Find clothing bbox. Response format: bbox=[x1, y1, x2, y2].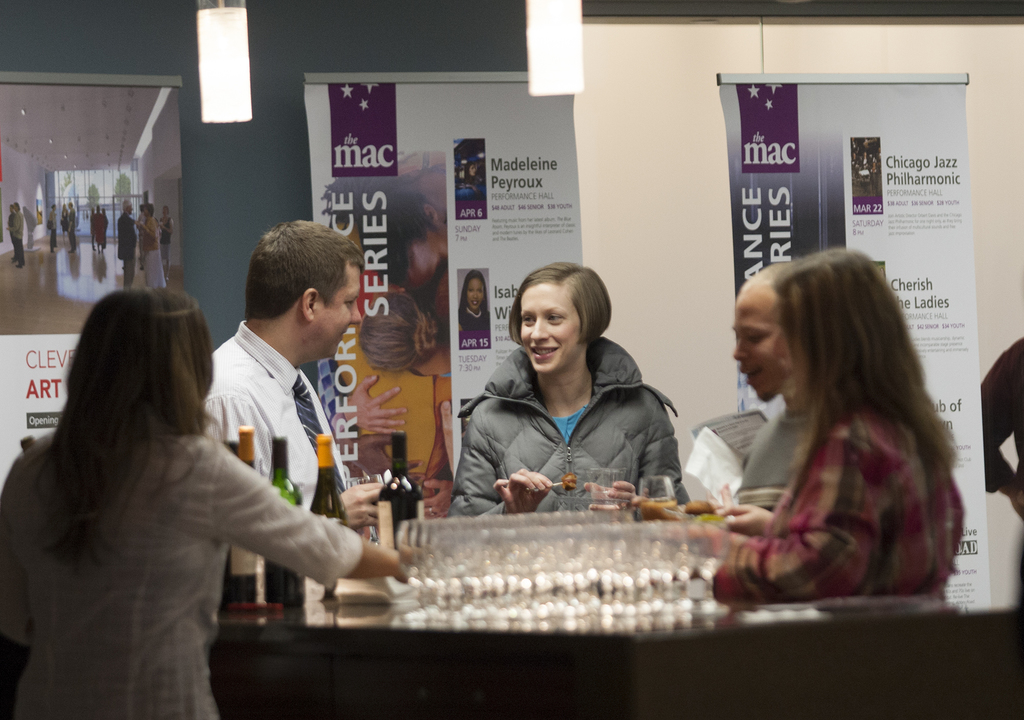
bbox=[69, 206, 73, 248].
